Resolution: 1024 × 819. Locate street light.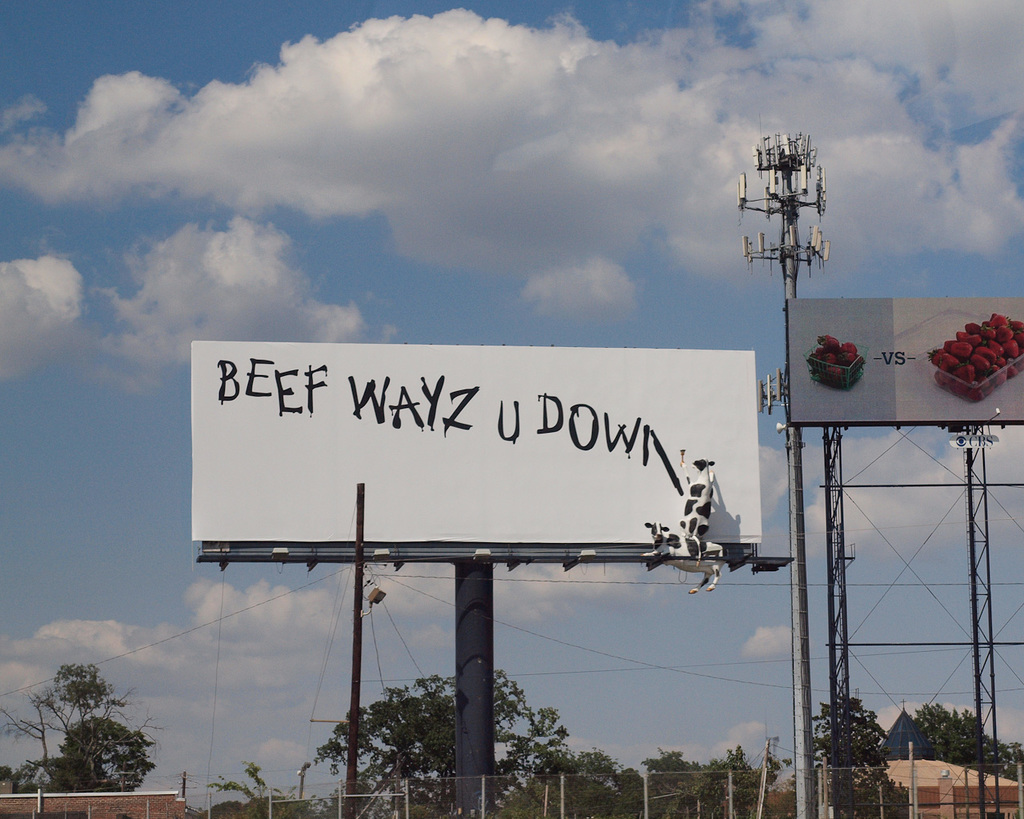
l=733, t=130, r=832, b=818.
